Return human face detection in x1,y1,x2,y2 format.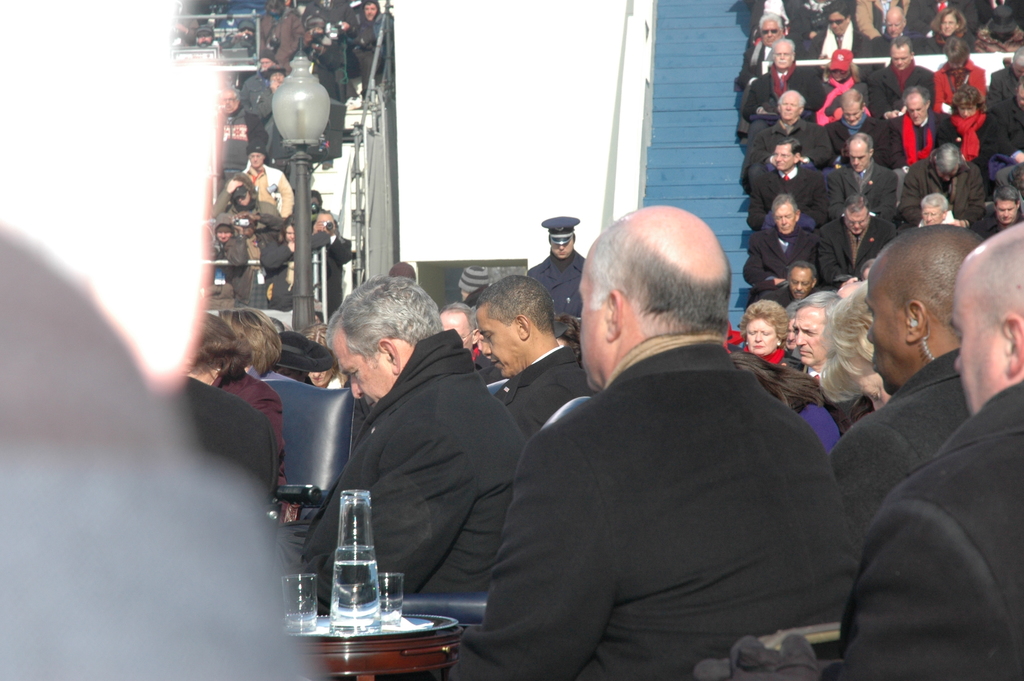
792,310,828,368.
